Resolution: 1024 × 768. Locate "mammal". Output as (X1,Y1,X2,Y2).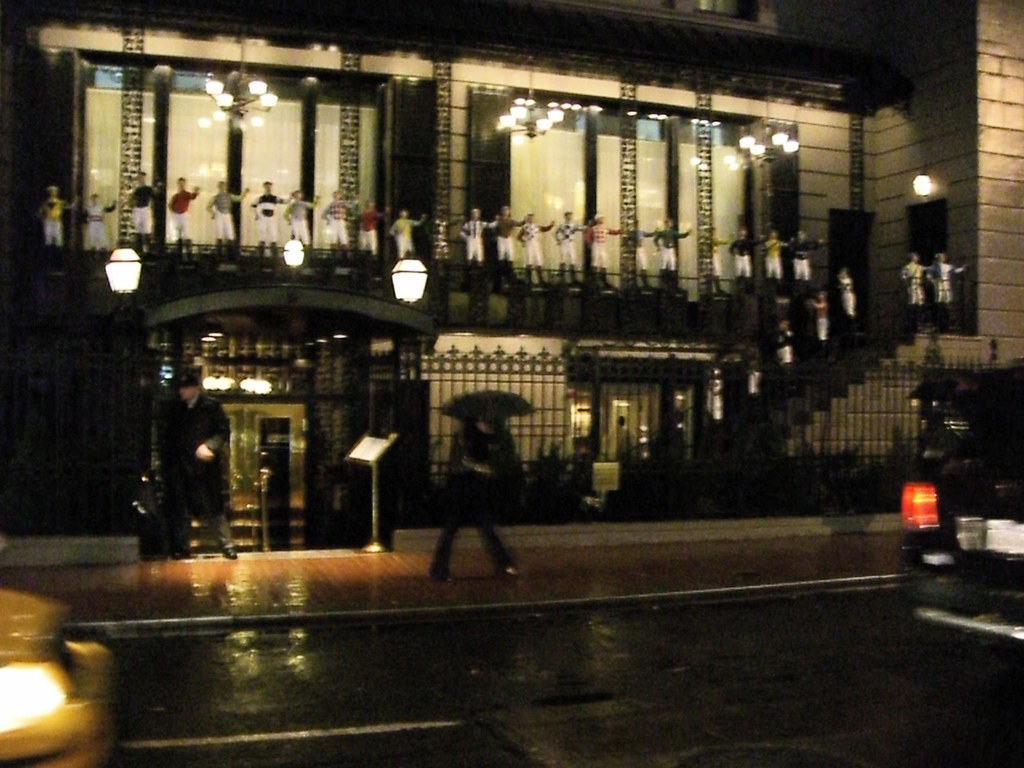
(123,169,167,249).
